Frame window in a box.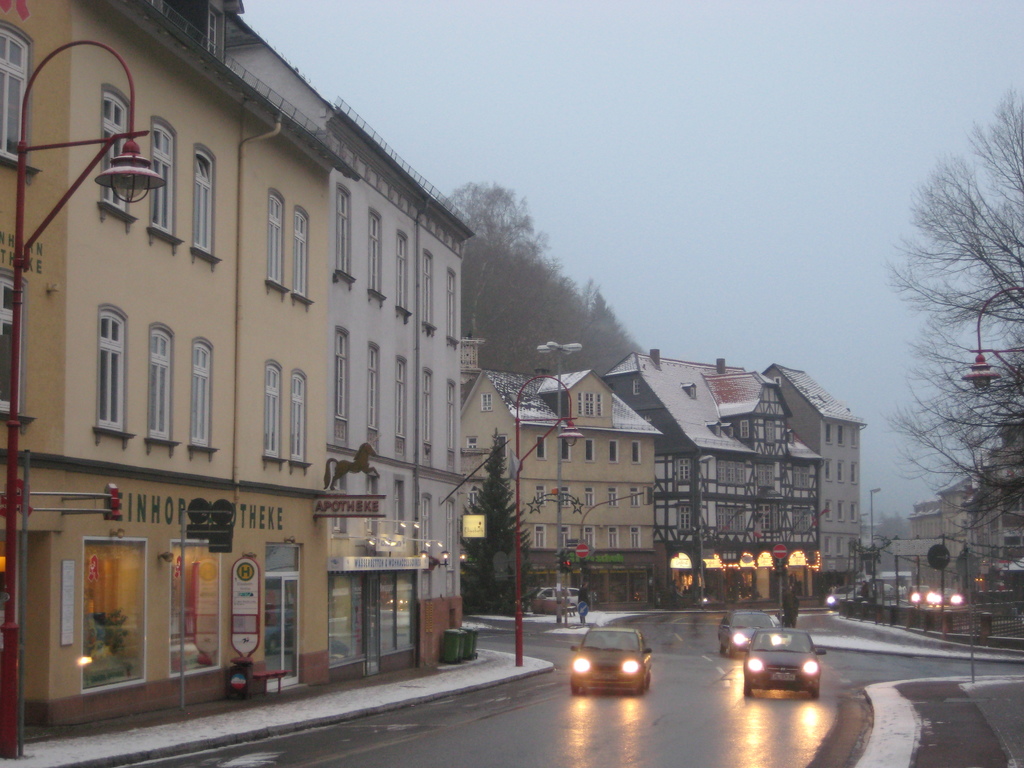
(559,488,573,505).
